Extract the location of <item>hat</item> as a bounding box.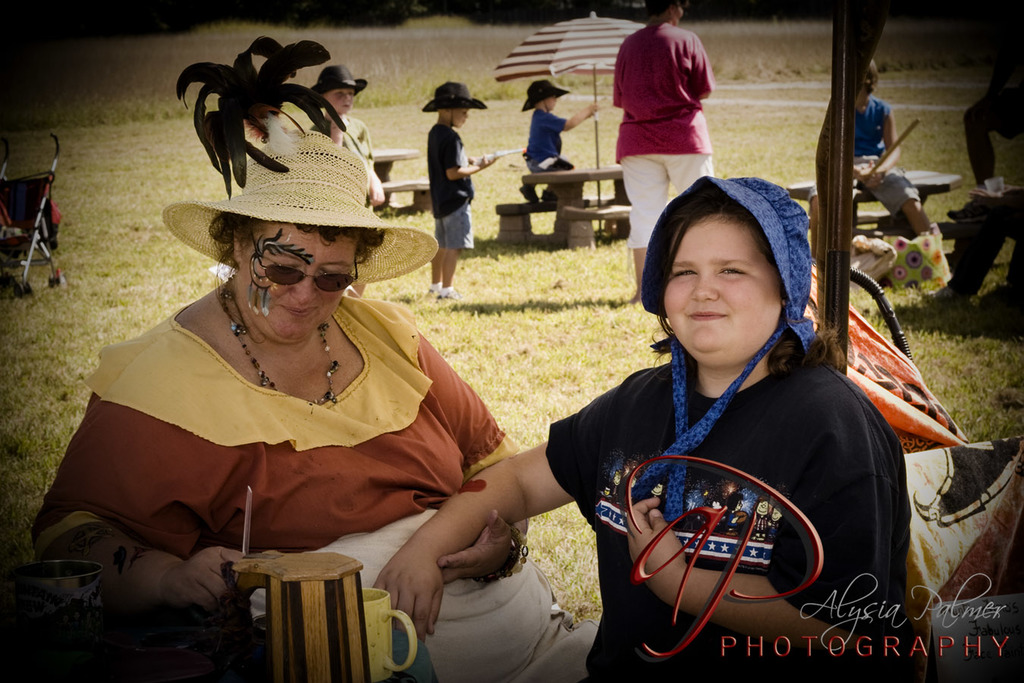
x1=306 y1=67 x2=369 y2=96.
